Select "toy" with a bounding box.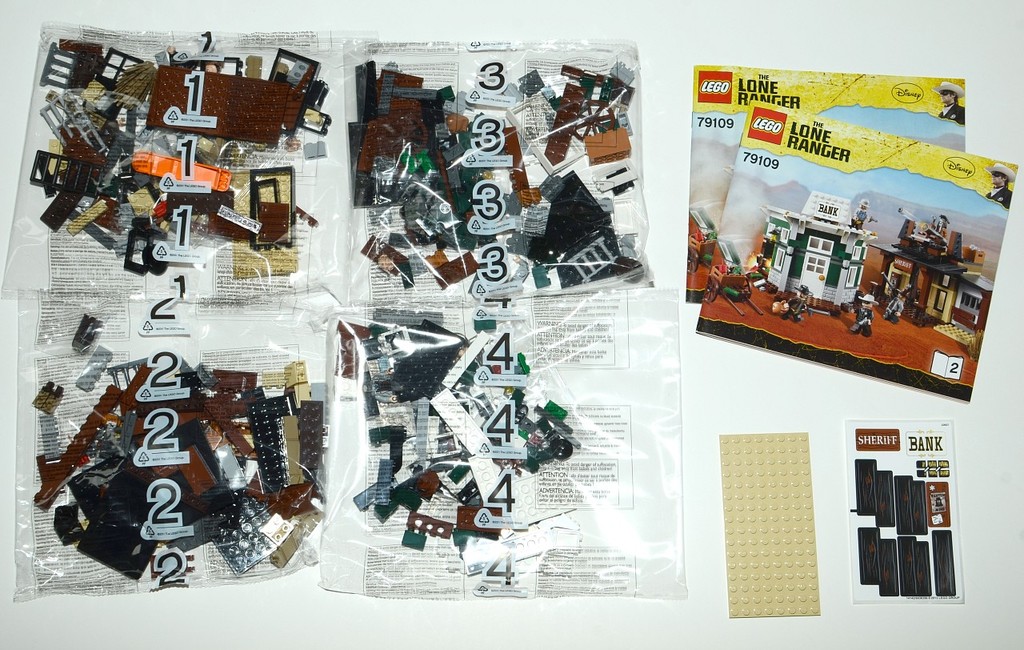
BBox(73, 346, 114, 393).
